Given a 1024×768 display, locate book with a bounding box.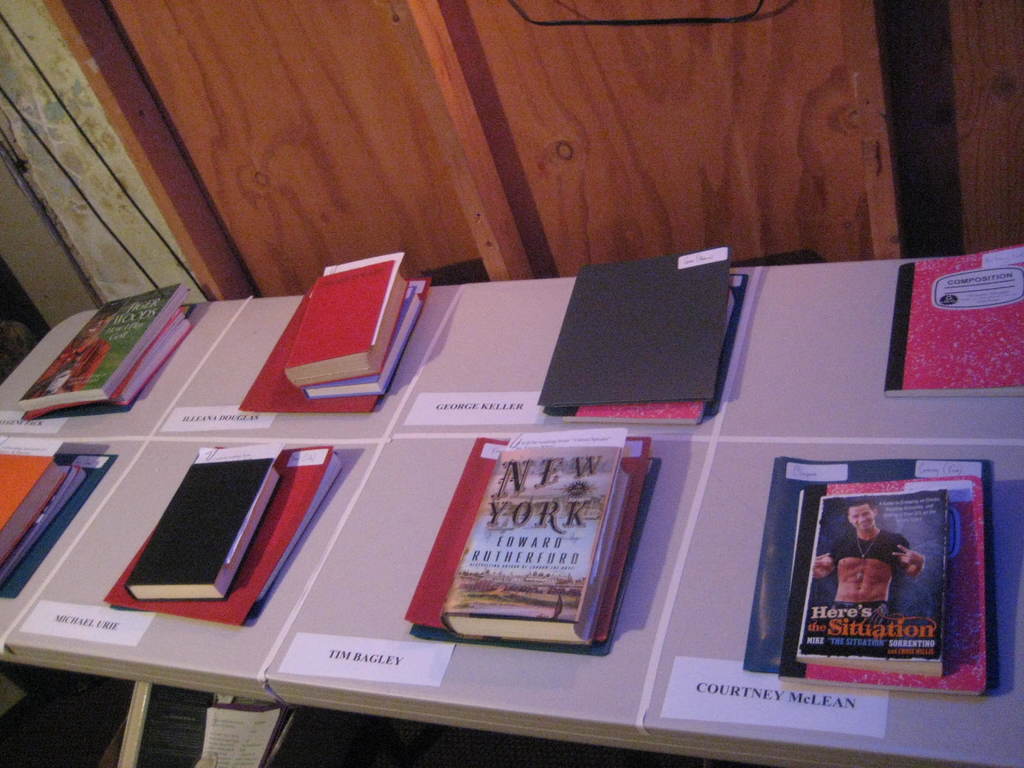
Located: 746 452 1012 685.
